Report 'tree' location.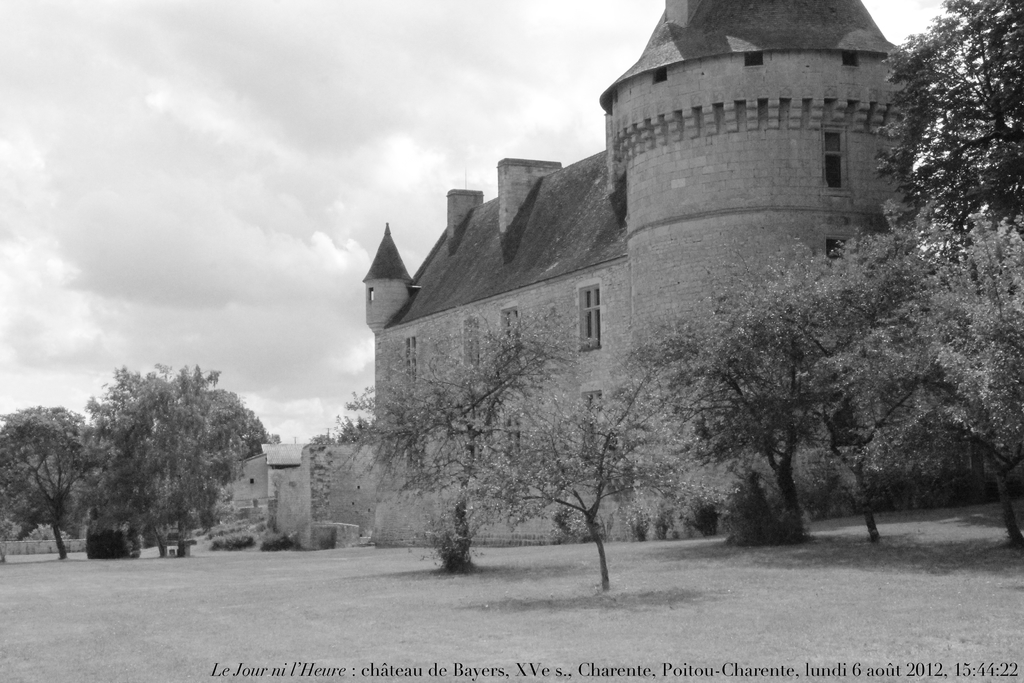
Report: bbox=(865, 0, 1023, 226).
